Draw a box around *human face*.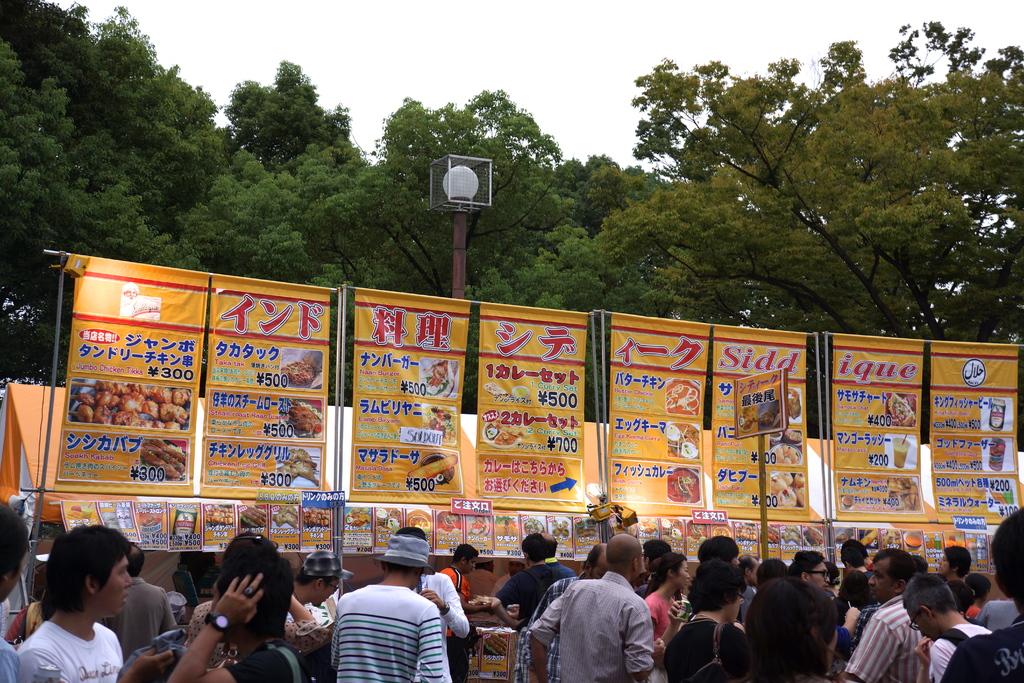
[462,555,476,573].
